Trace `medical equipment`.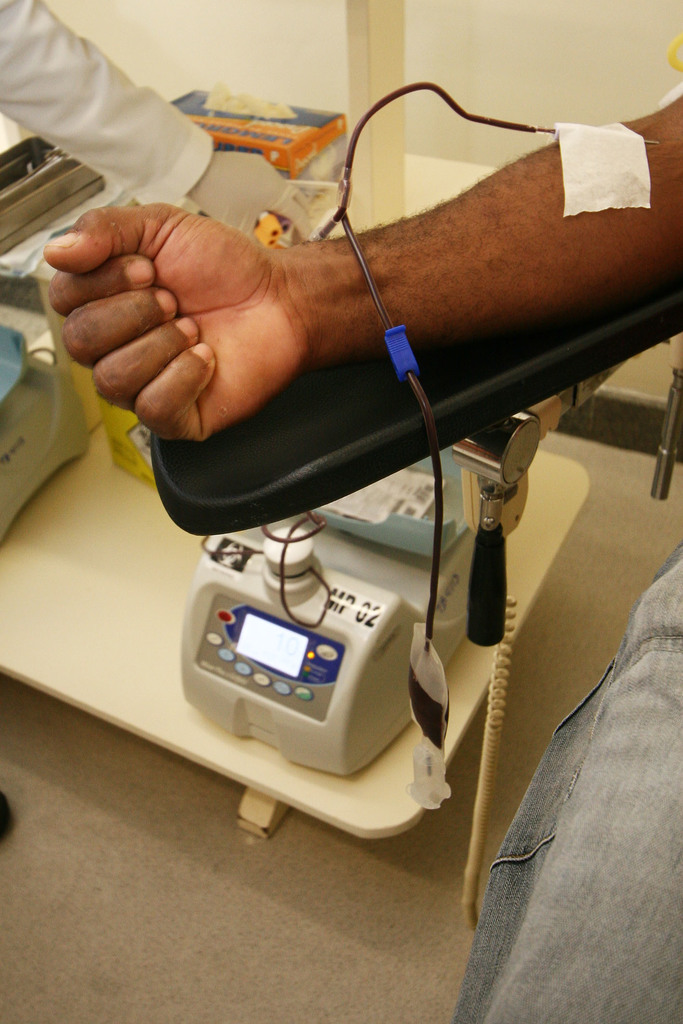
Traced to 0 320 95 535.
